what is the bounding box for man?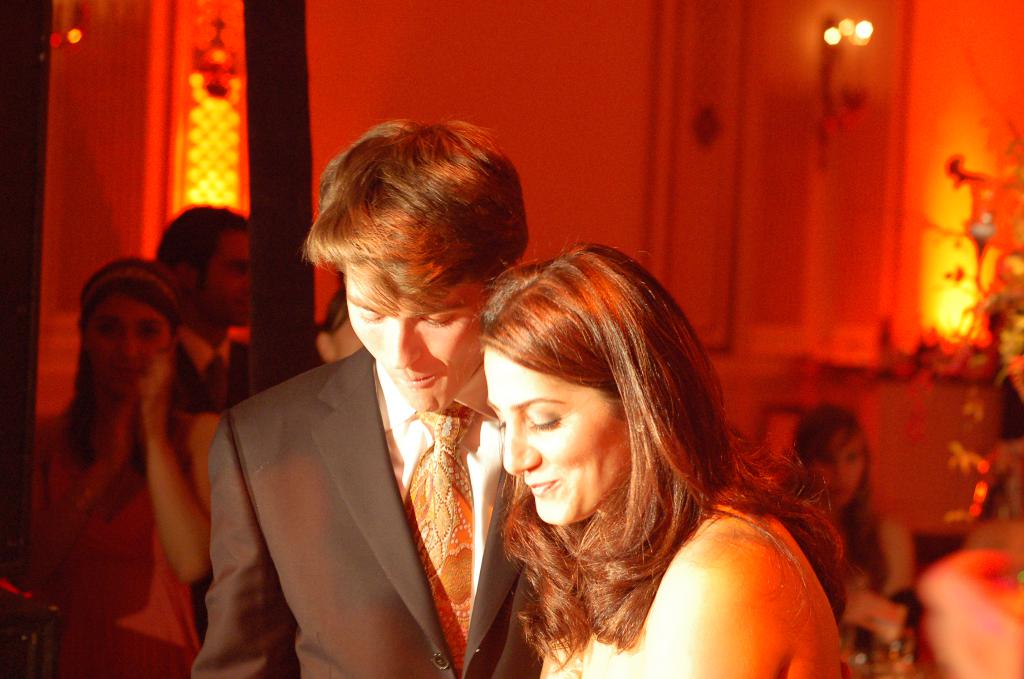
<box>190,138,554,678</box>.
